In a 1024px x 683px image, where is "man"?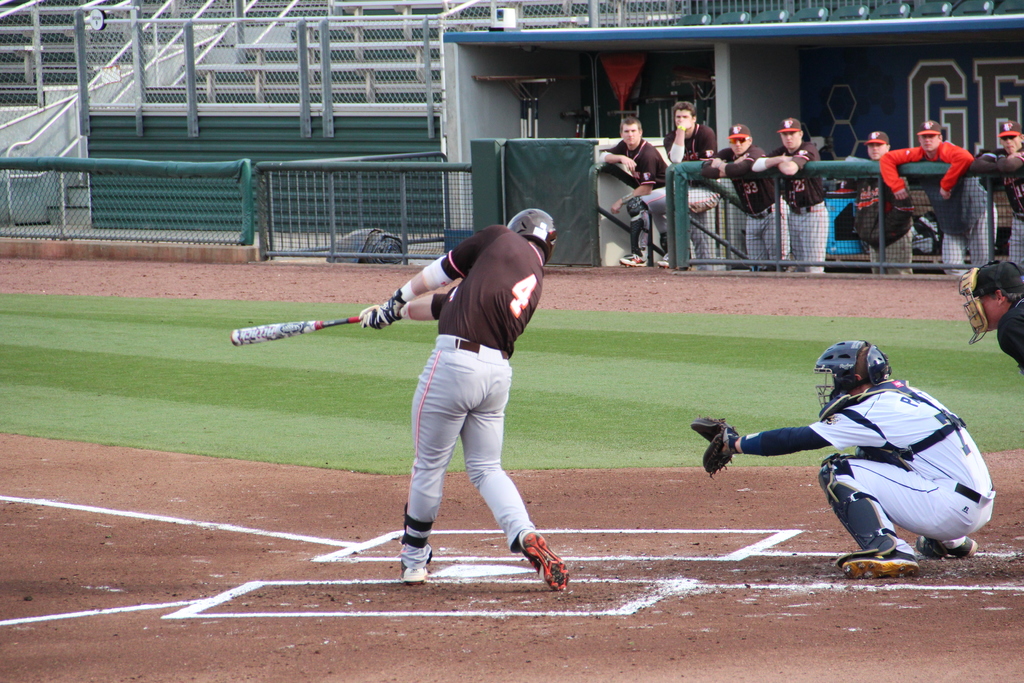
<box>750,111,831,273</box>.
